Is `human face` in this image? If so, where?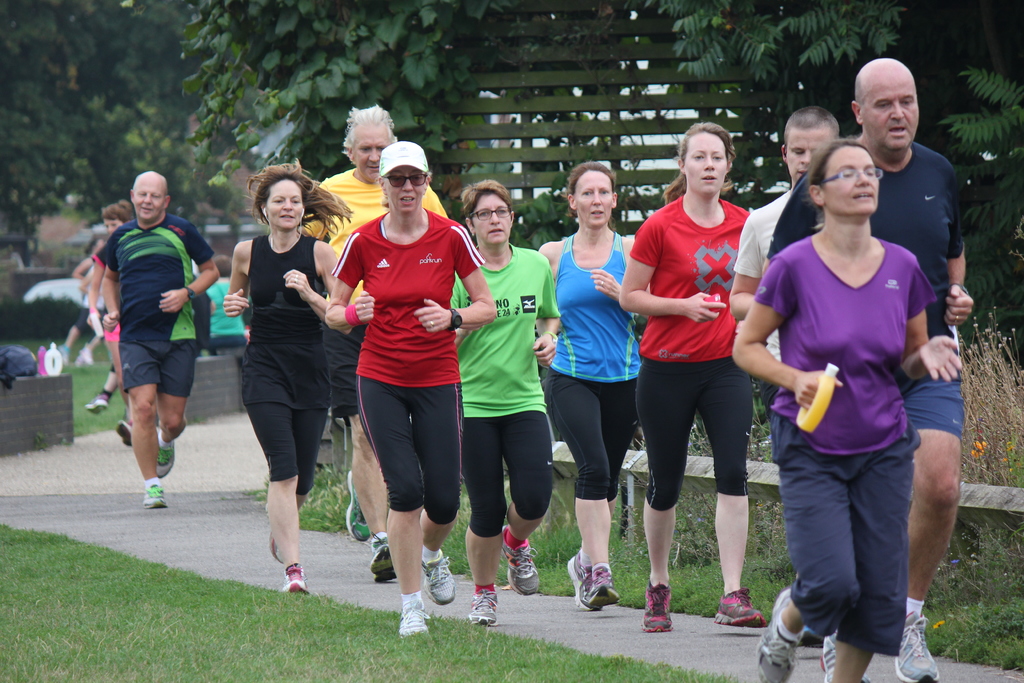
Yes, at [x1=105, y1=216, x2=124, y2=232].
